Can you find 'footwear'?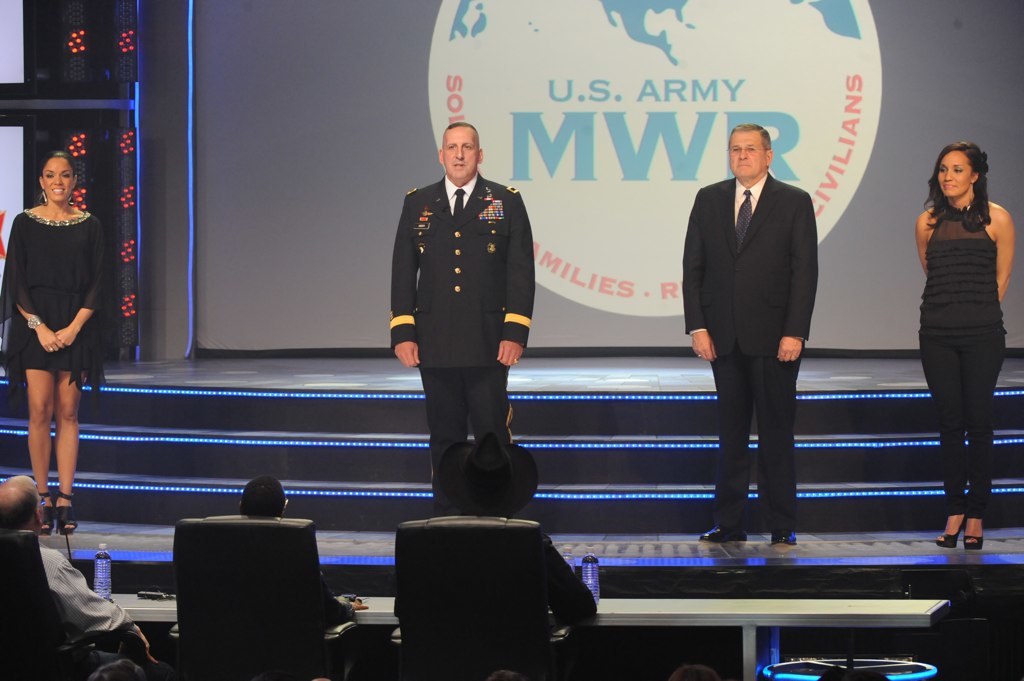
Yes, bounding box: [58,489,74,537].
